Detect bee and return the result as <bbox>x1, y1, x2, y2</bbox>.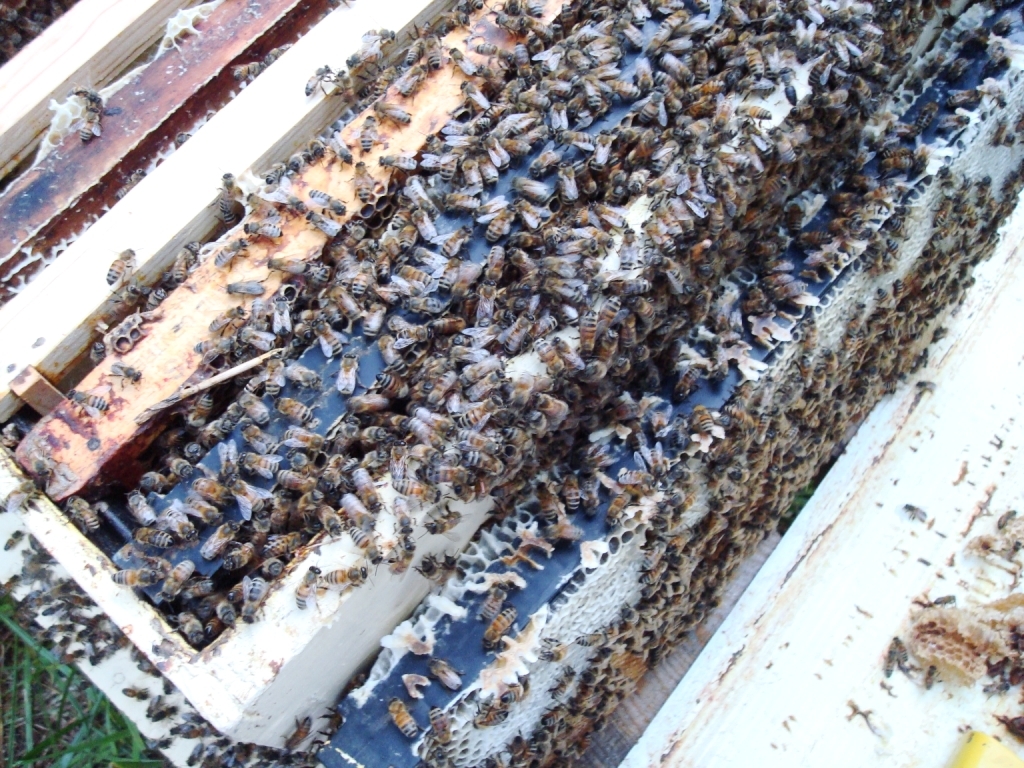
<bbox>515, 92, 551, 103</bbox>.
